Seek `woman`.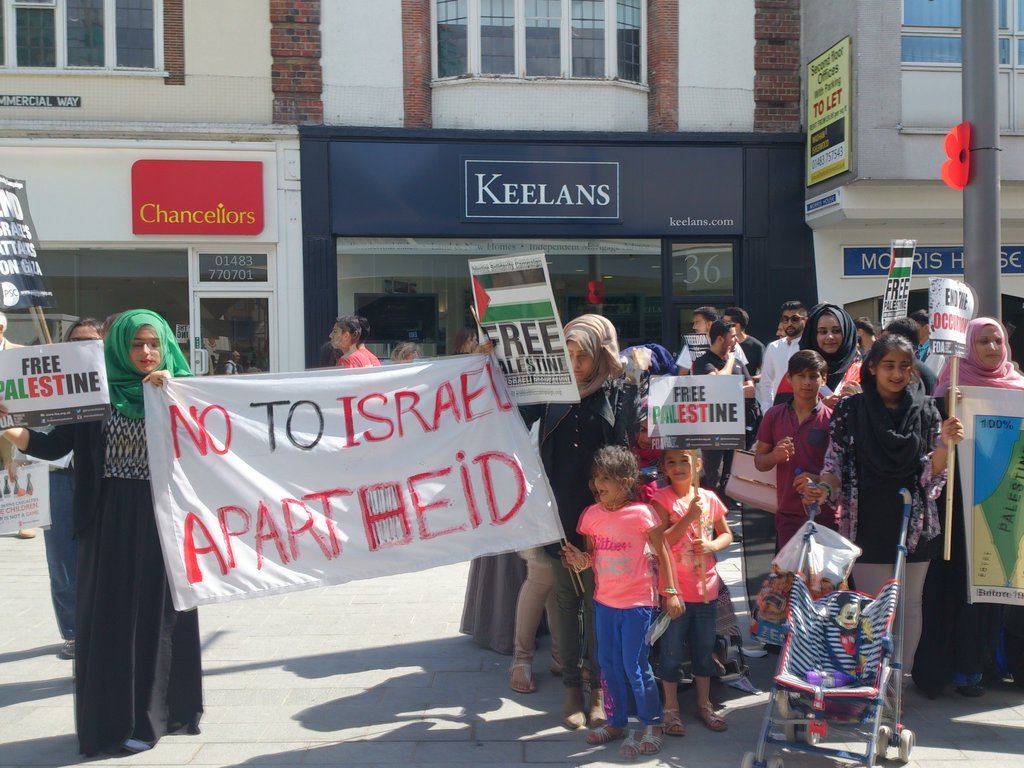
[799,338,973,726].
